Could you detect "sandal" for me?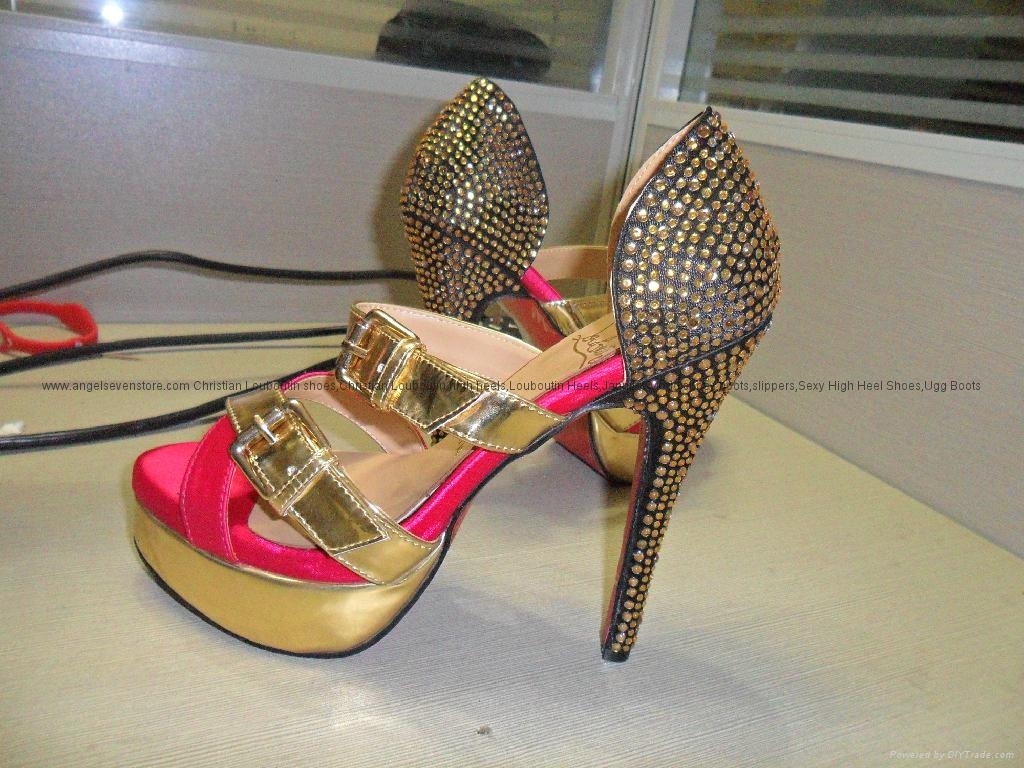
Detection result: BBox(398, 75, 652, 489).
